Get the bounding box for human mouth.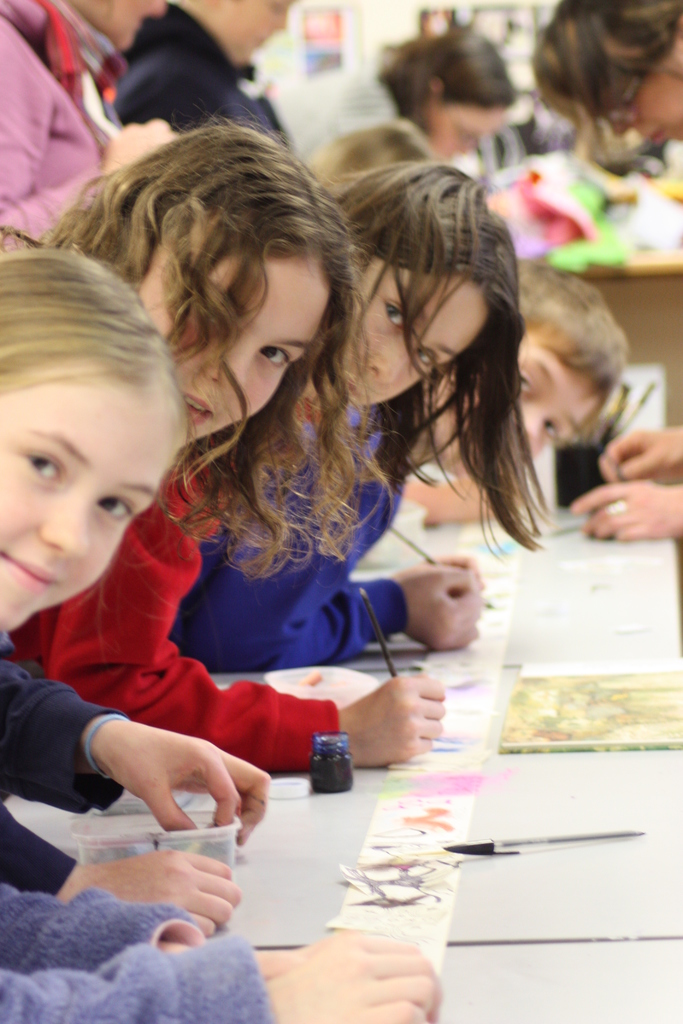
[177,393,218,428].
